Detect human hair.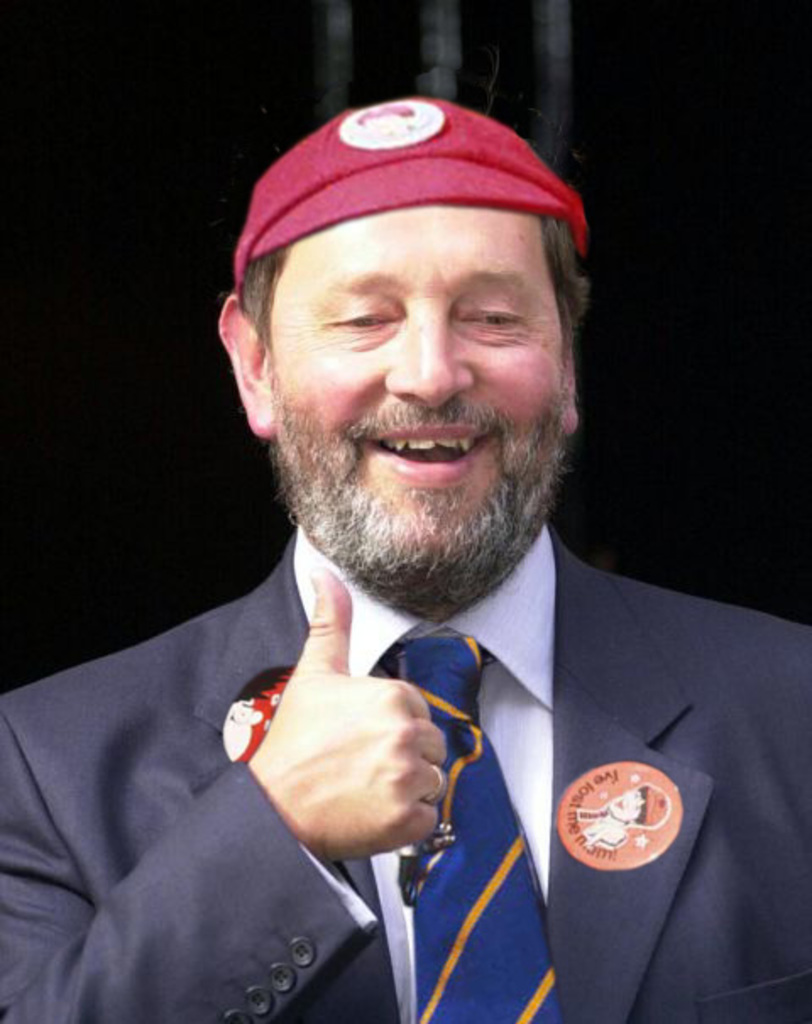
Detected at detection(227, 217, 594, 335).
